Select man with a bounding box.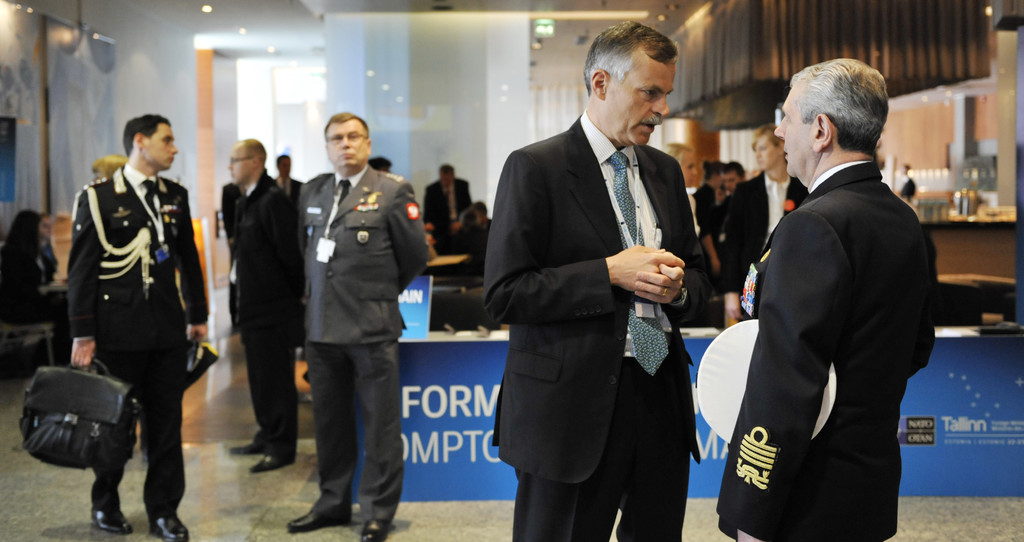
detection(713, 155, 749, 202).
